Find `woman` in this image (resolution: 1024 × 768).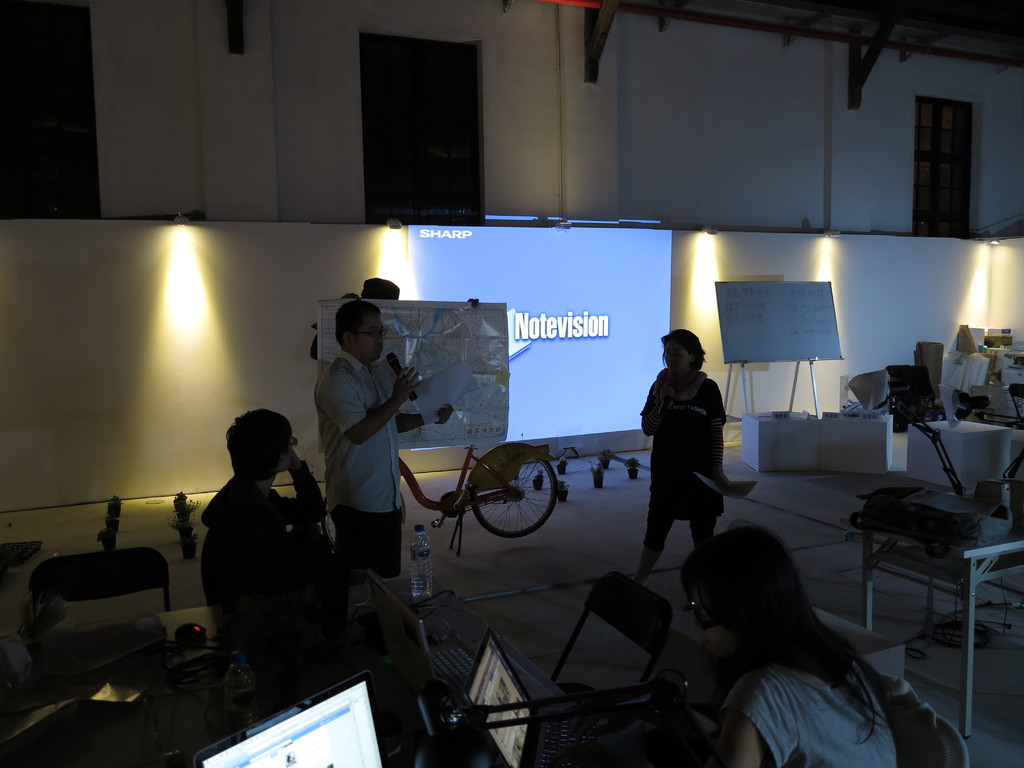
(left=650, top=522, right=906, bottom=767).
